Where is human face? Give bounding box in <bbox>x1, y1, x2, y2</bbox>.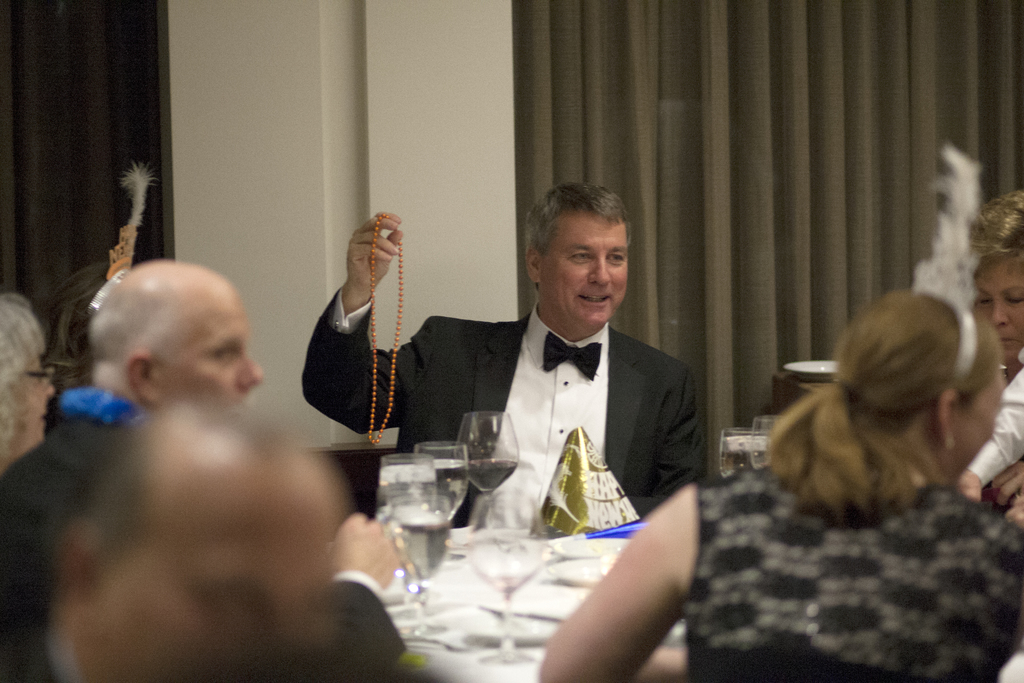
<bbox>535, 209, 639, 342</bbox>.
